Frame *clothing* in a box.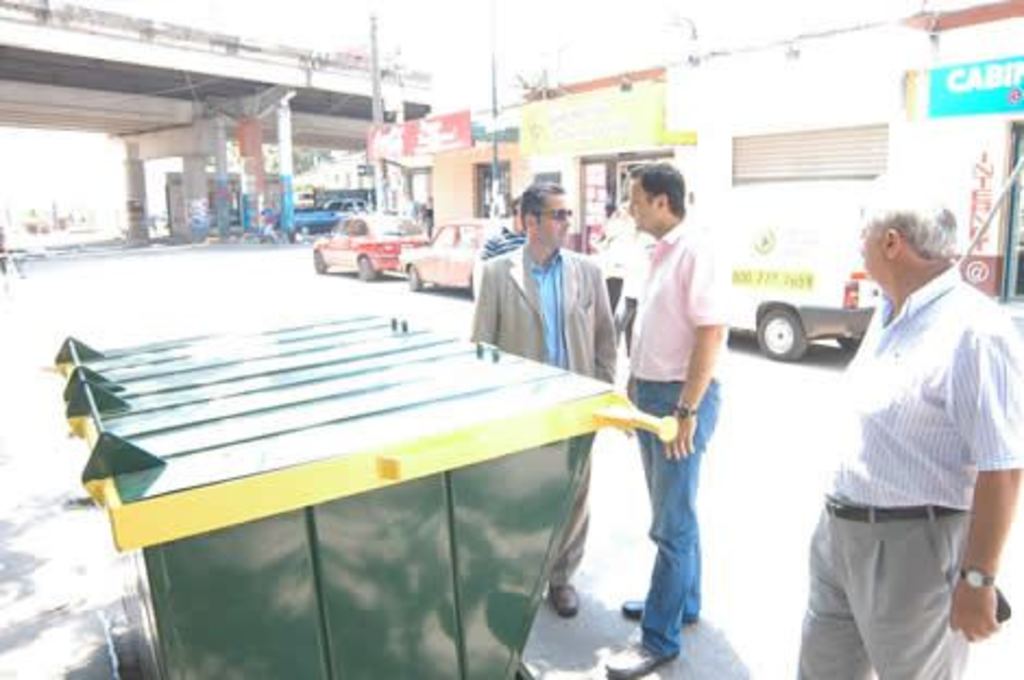
rect(808, 231, 996, 656).
